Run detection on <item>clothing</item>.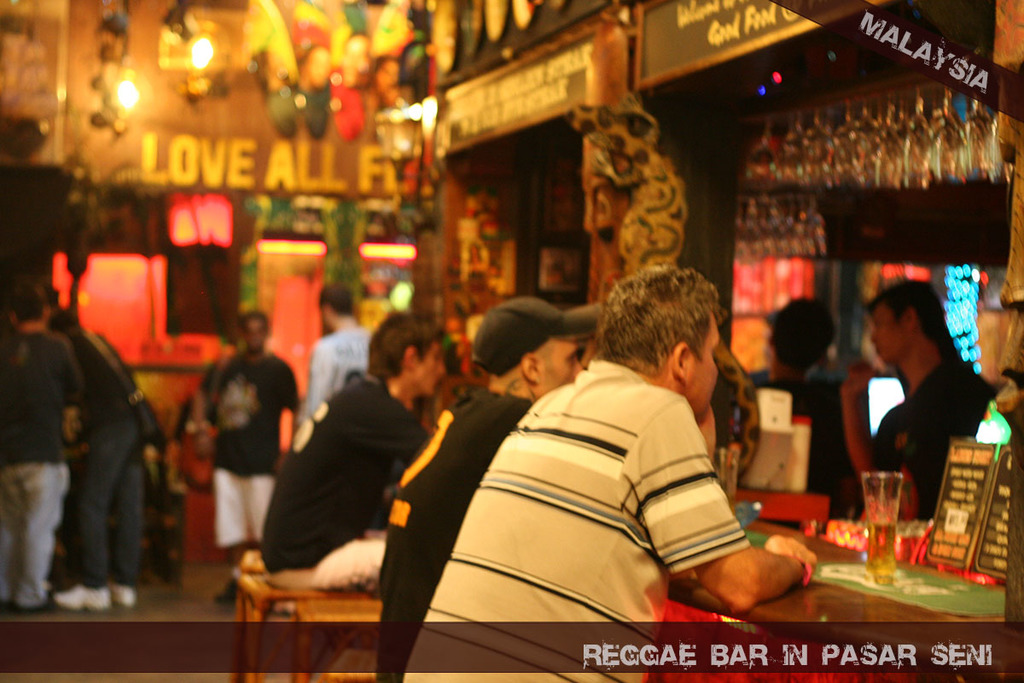
Result: {"left": 373, "top": 378, "right": 545, "bottom": 682}.
